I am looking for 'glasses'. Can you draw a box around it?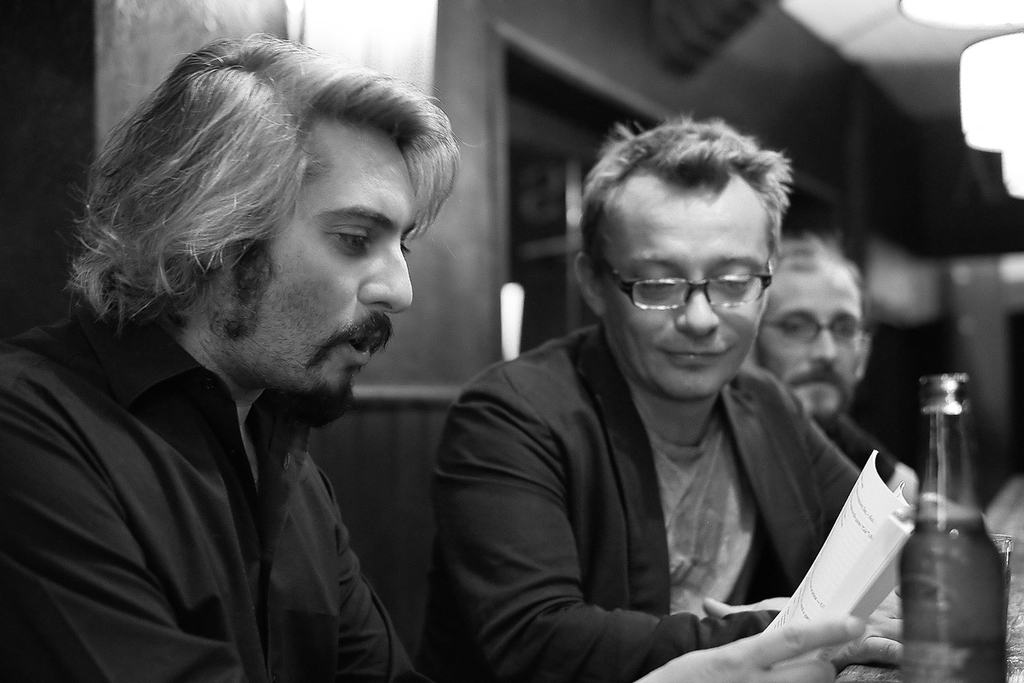
Sure, the bounding box is (603, 250, 786, 323).
